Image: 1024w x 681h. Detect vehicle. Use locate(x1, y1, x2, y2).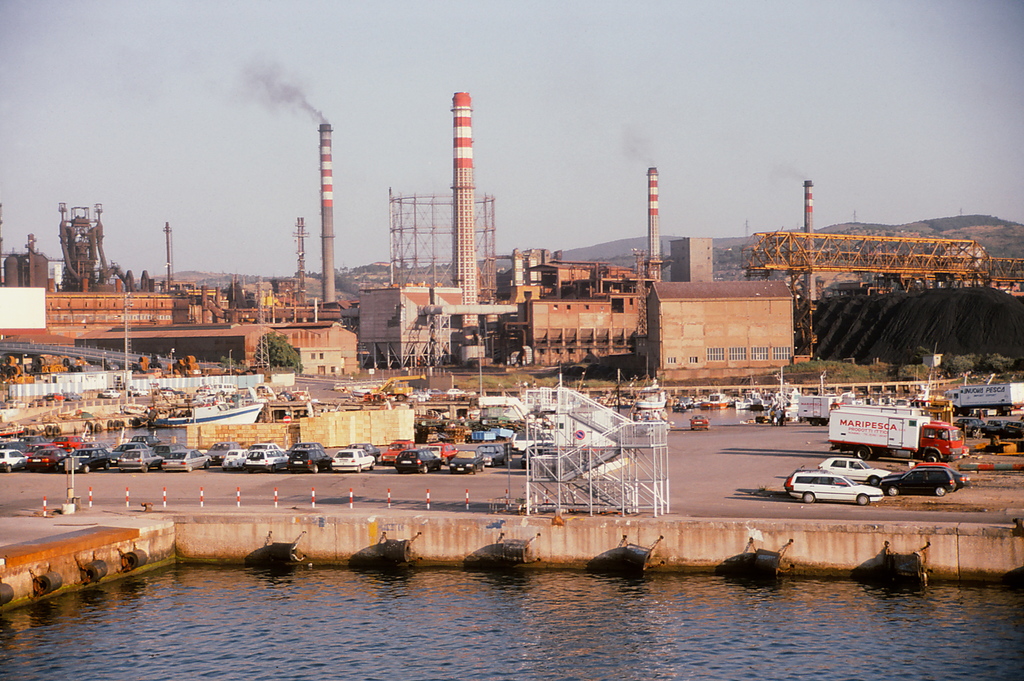
locate(886, 460, 976, 483).
